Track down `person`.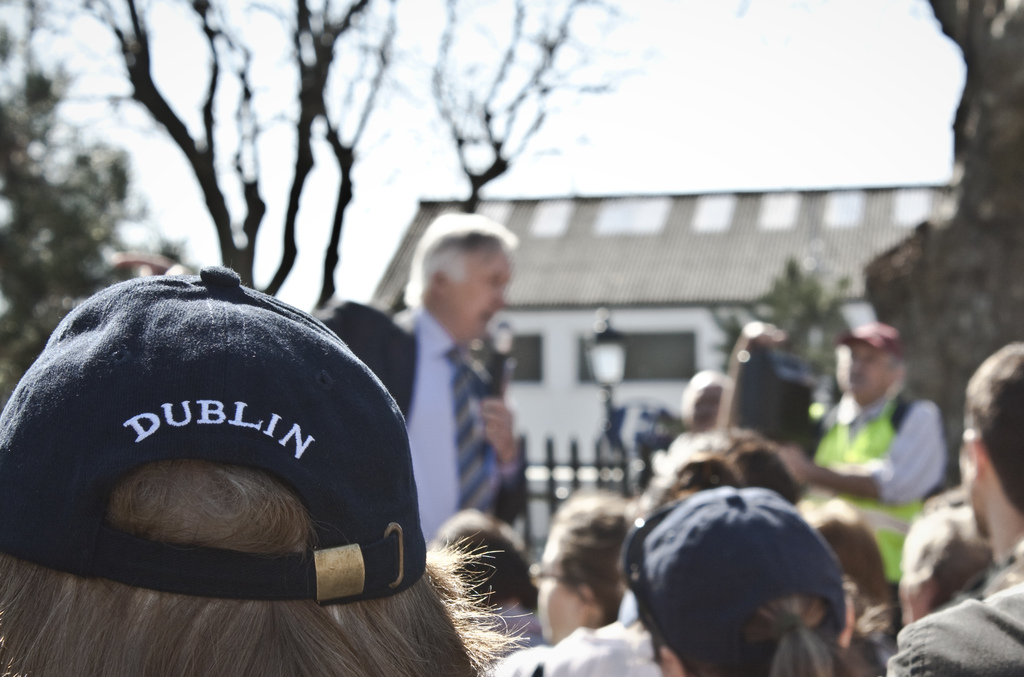
Tracked to [left=488, top=488, right=632, bottom=676].
